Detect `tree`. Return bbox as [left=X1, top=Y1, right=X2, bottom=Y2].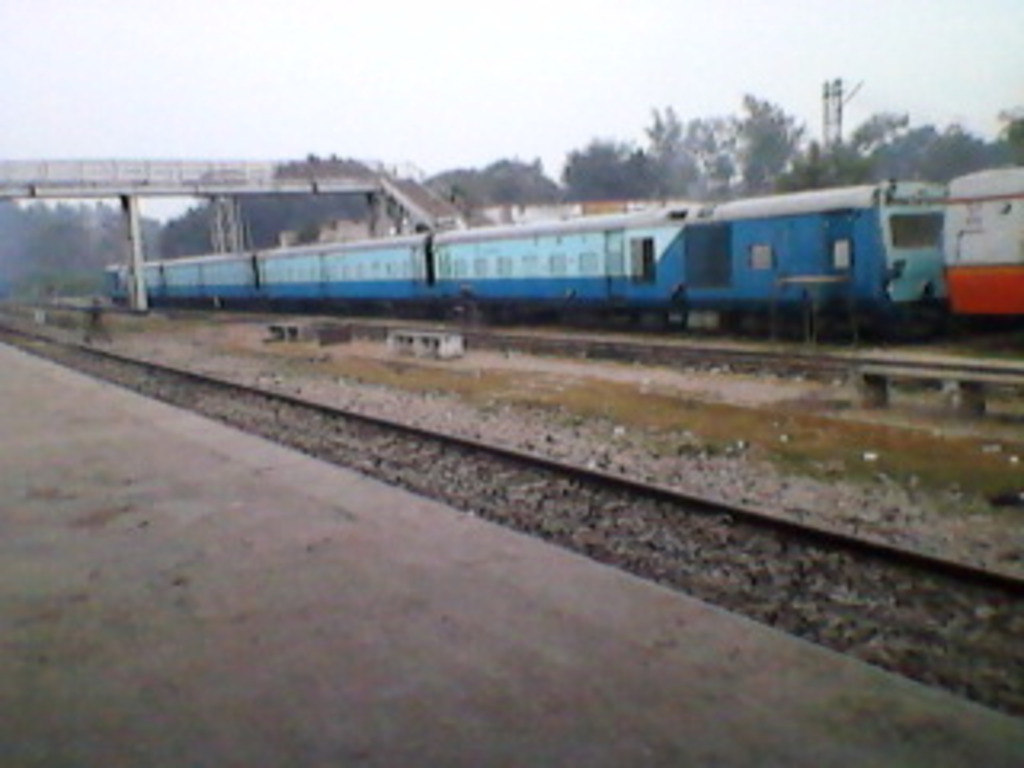
[left=880, top=122, right=982, bottom=189].
